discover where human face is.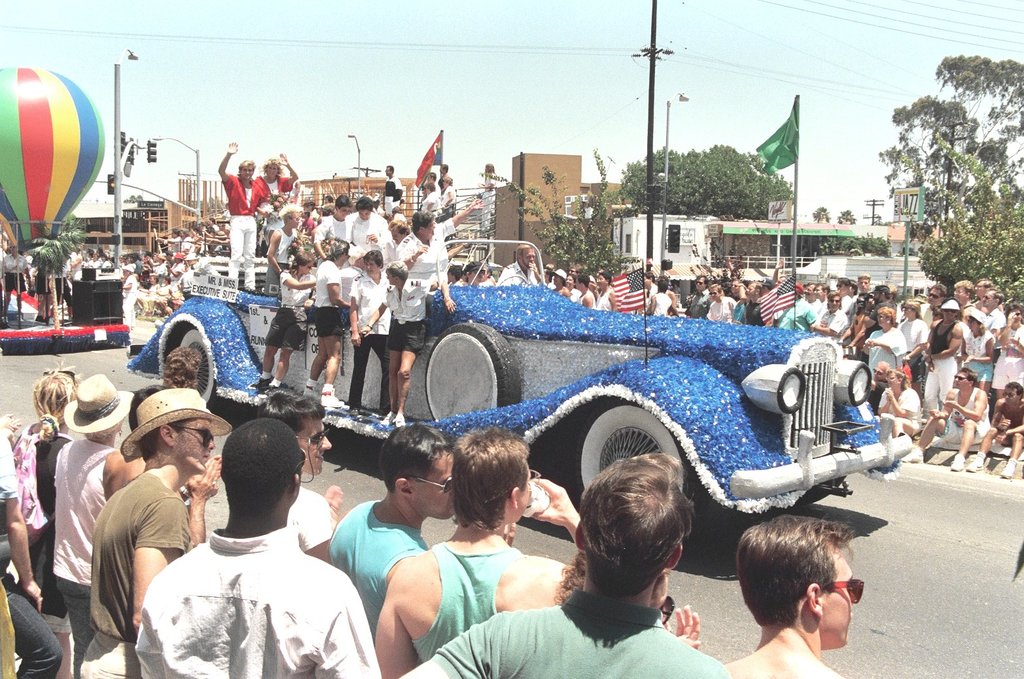
Discovered at <bbox>517, 244, 535, 265</bbox>.
